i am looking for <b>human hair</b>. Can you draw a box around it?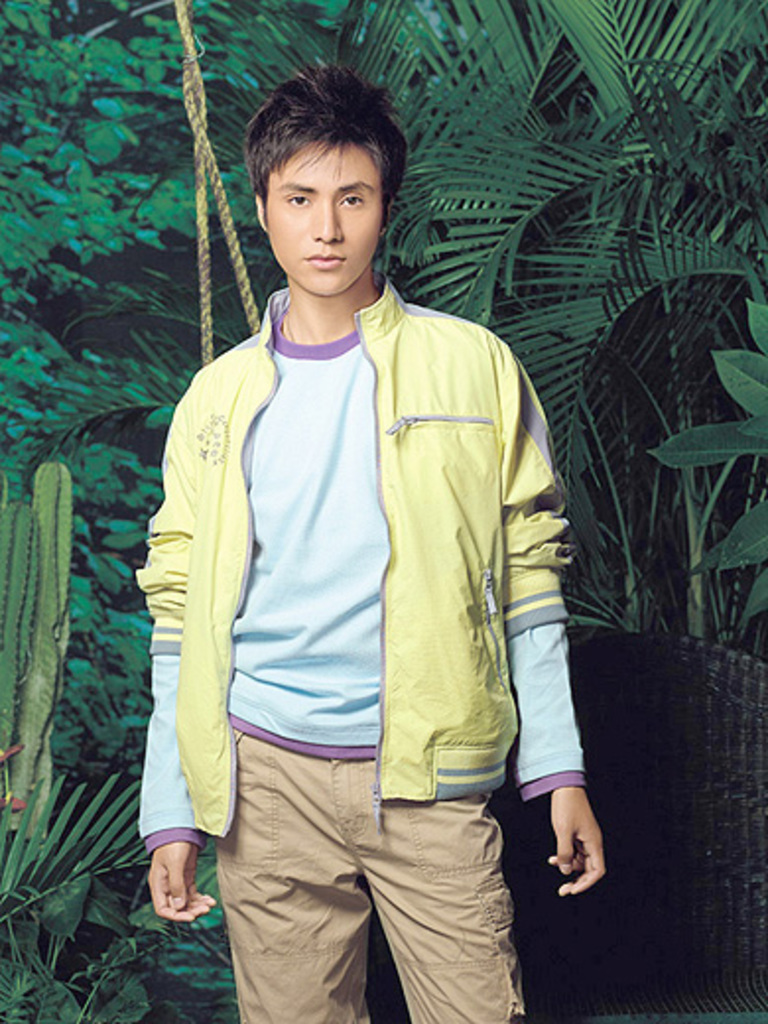
Sure, the bounding box is 250:79:398:226.
